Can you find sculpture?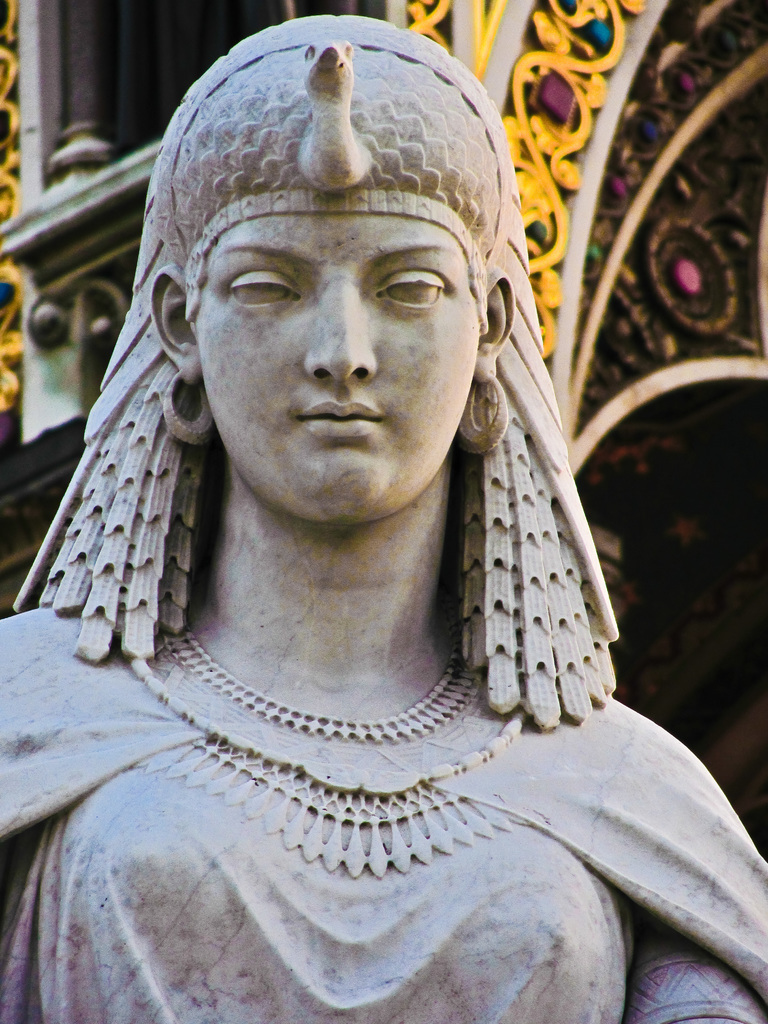
Yes, bounding box: box=[13, 7, 715, 997].
